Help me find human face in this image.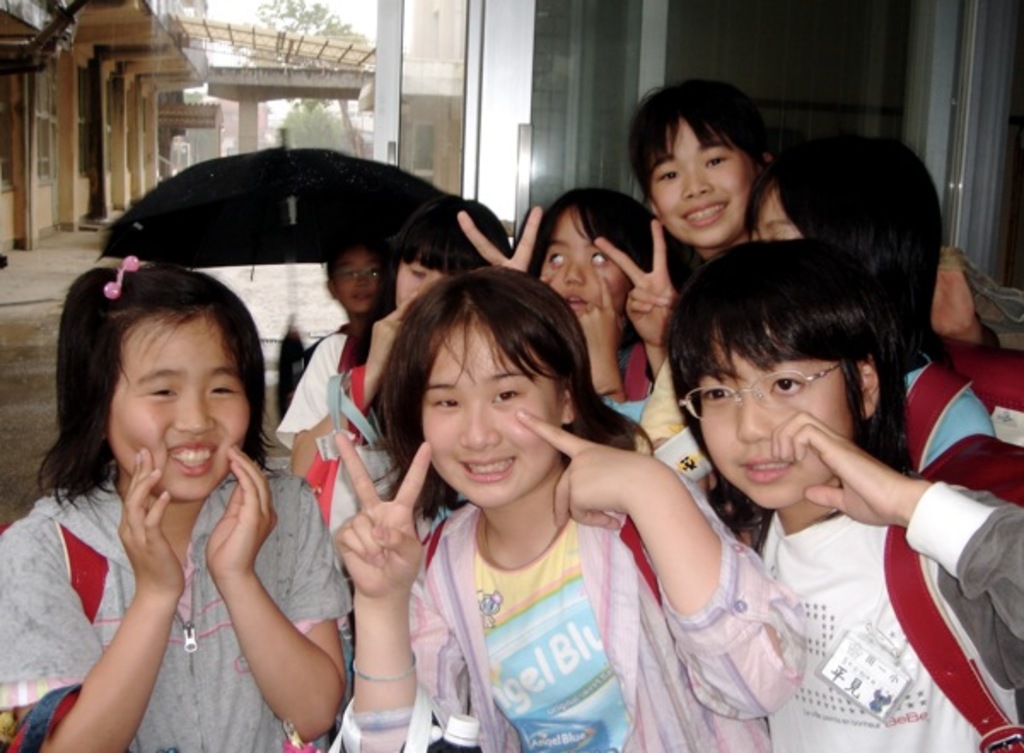
Found it: 539, 201, 628, 312.
